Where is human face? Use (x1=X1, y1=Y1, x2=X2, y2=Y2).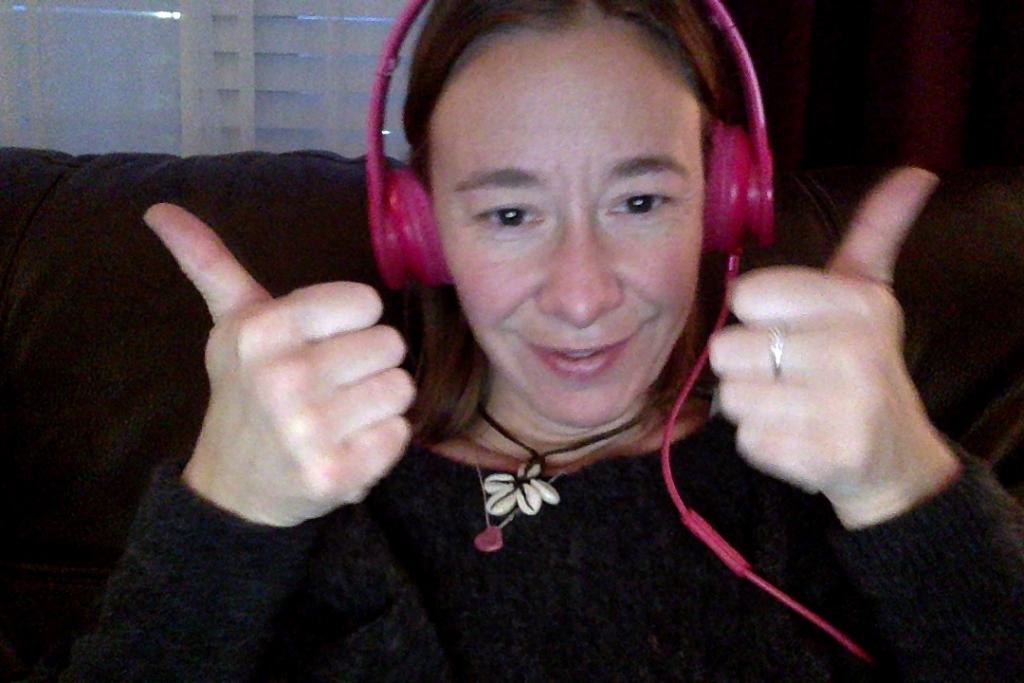
(x1=425, y1=26, x2=704, y2=425).
